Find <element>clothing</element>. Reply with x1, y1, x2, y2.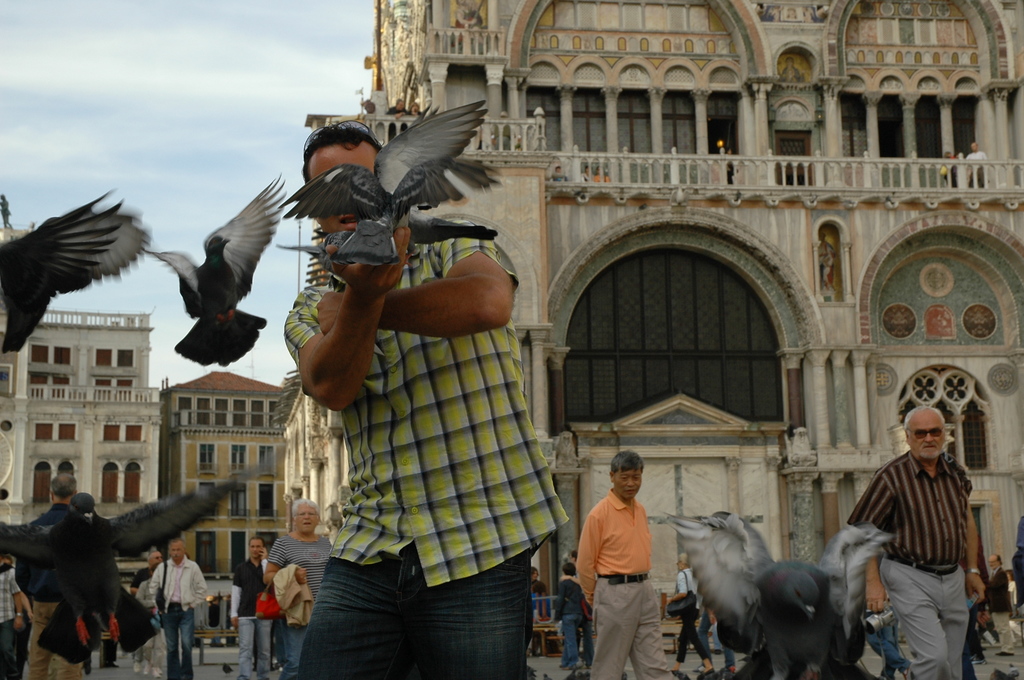
588, 474, 685, 658.
